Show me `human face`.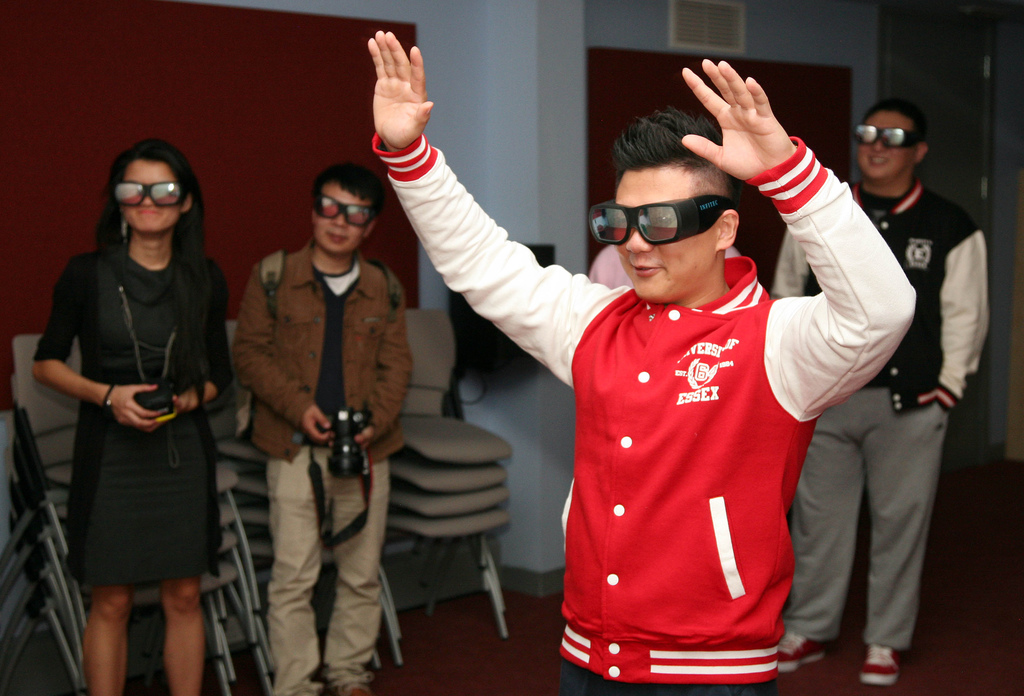
`human face` is here: {"left": 120, "top": 161, "right": 184, "bottom": 236}.
